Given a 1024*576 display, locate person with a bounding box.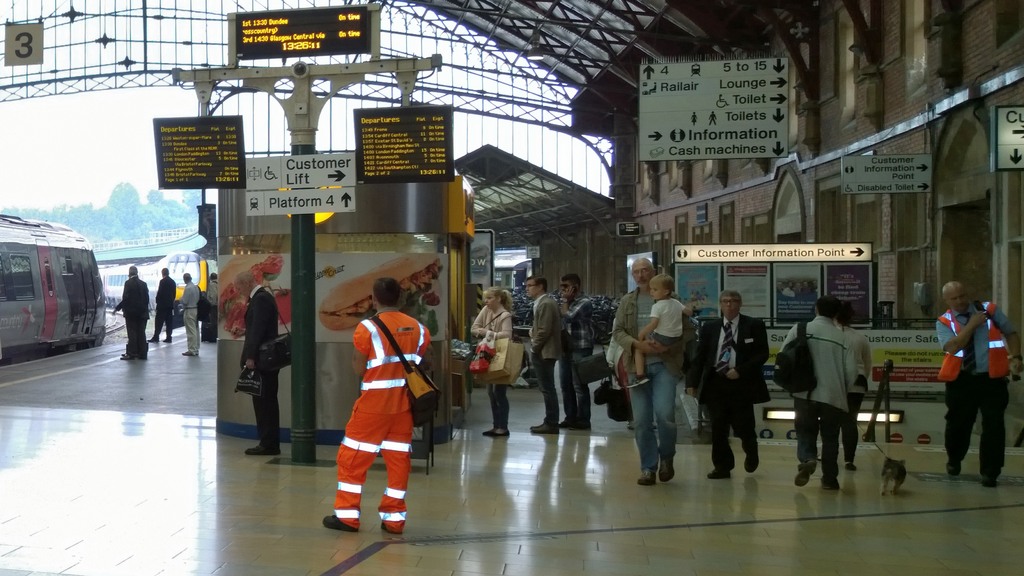
Located: (left=117, top=264, right=146, bottom=351).
